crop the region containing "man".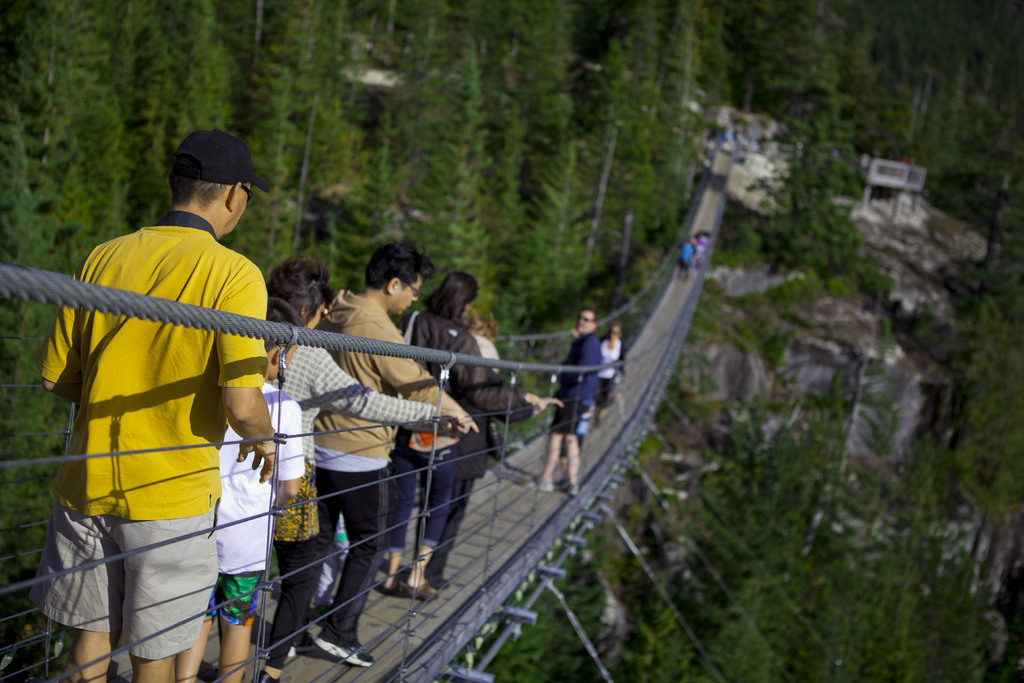
Crop region: locate(43, 127, 284, 682).
